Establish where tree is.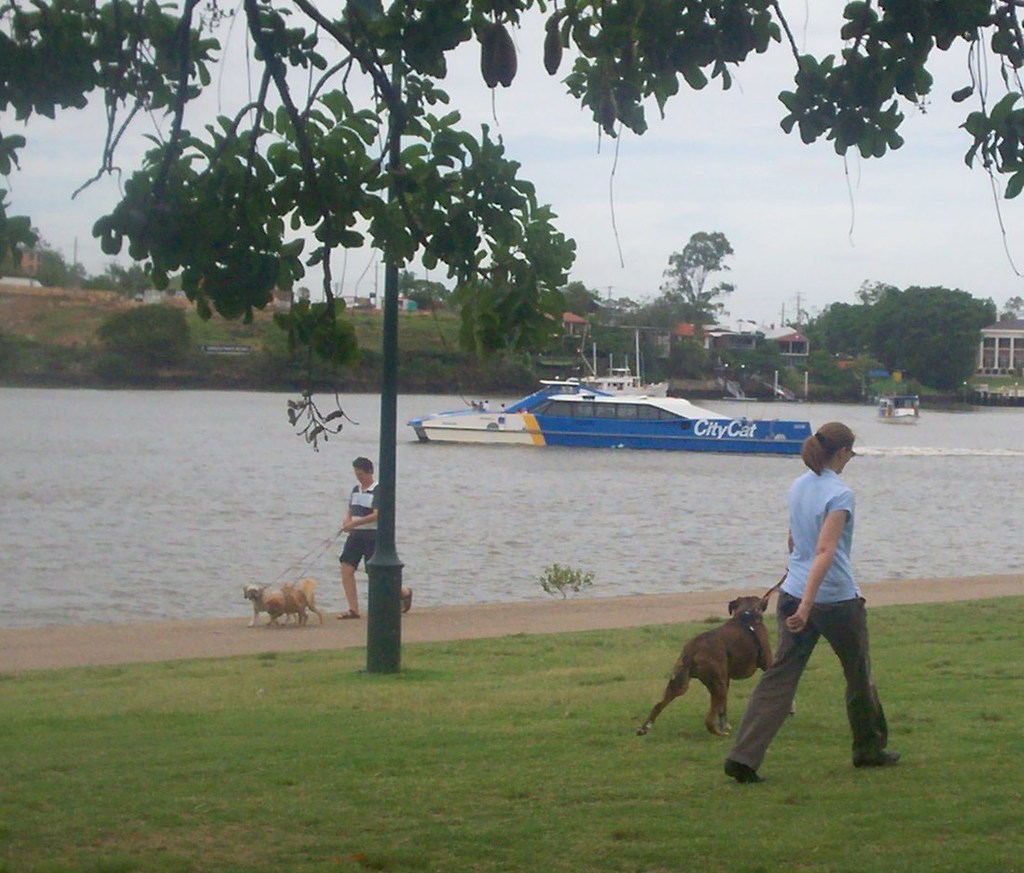
Established at Rect(862, 280, 1000, 396).
